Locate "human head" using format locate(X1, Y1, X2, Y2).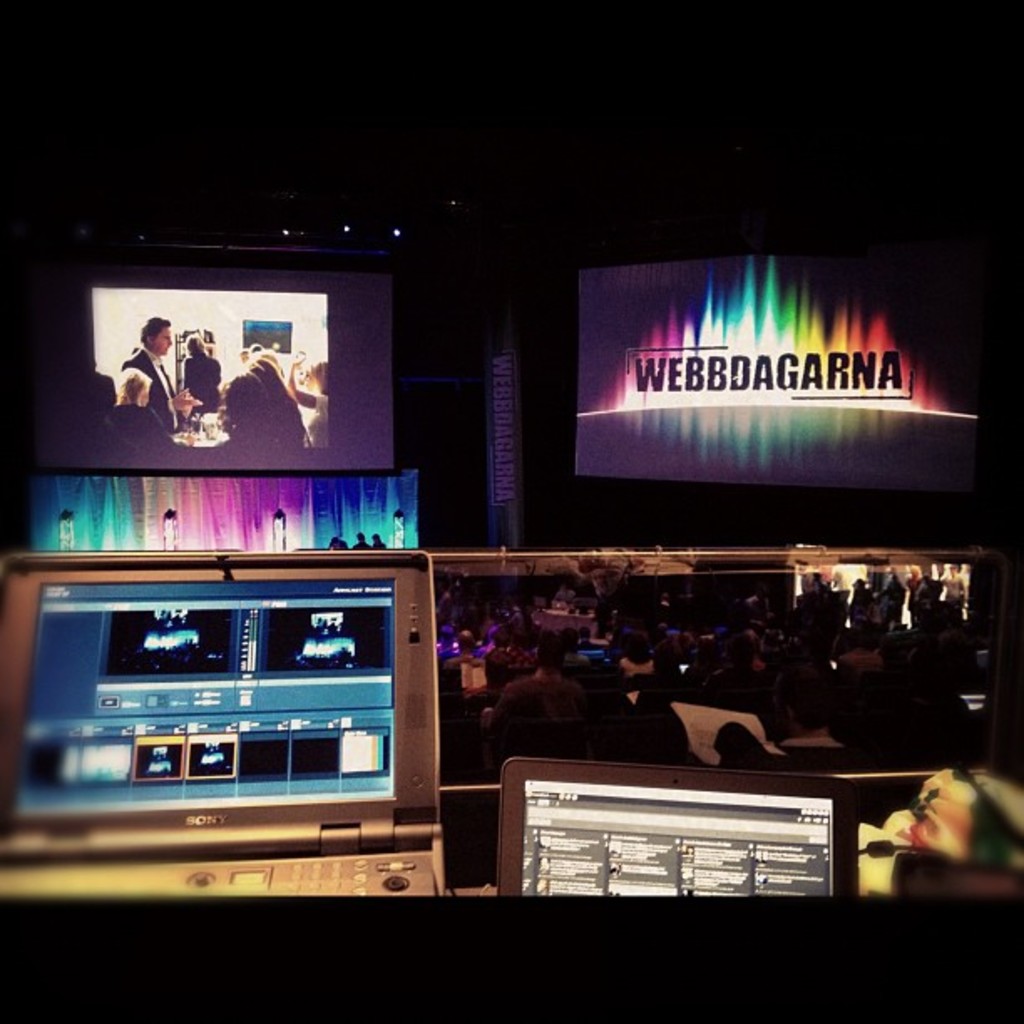
locate(120, 368, 156, 402).
